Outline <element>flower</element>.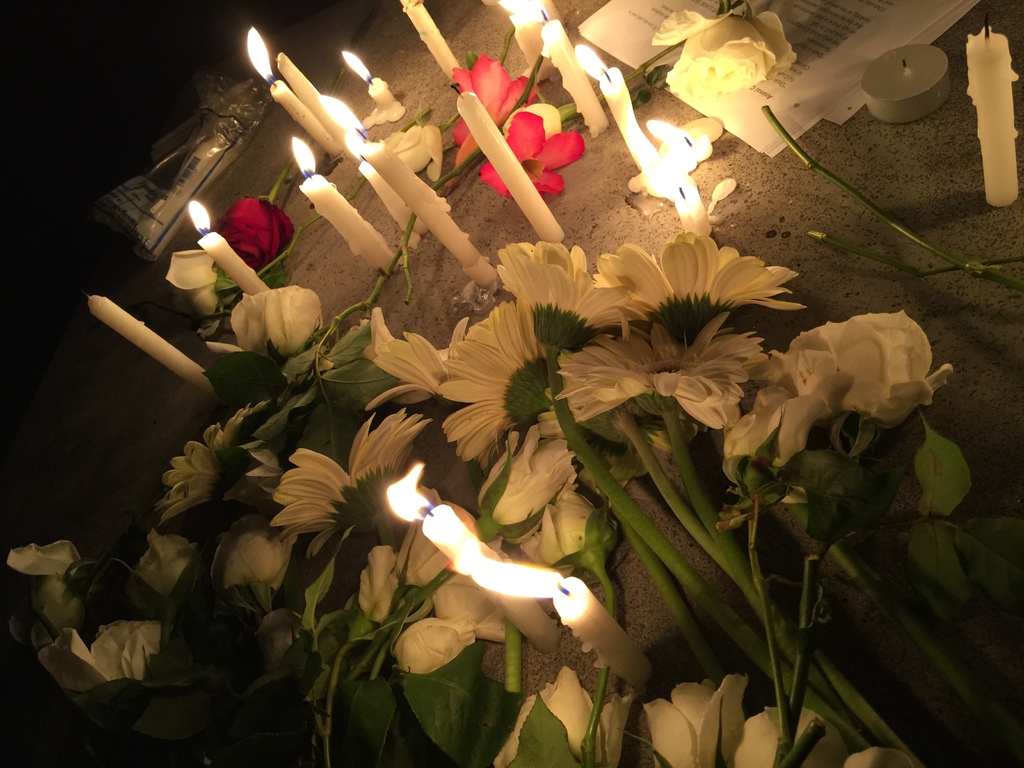
Outline: bbox(497, 100, 564, 140).
